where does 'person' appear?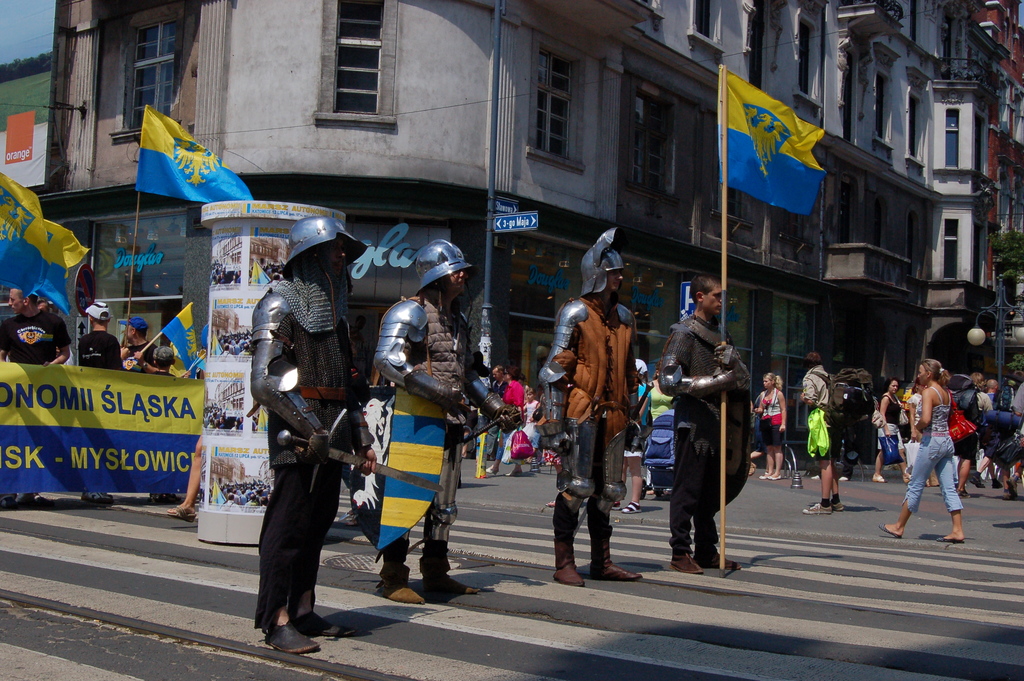
Appears at Rect(872, 379, 911, 481).
